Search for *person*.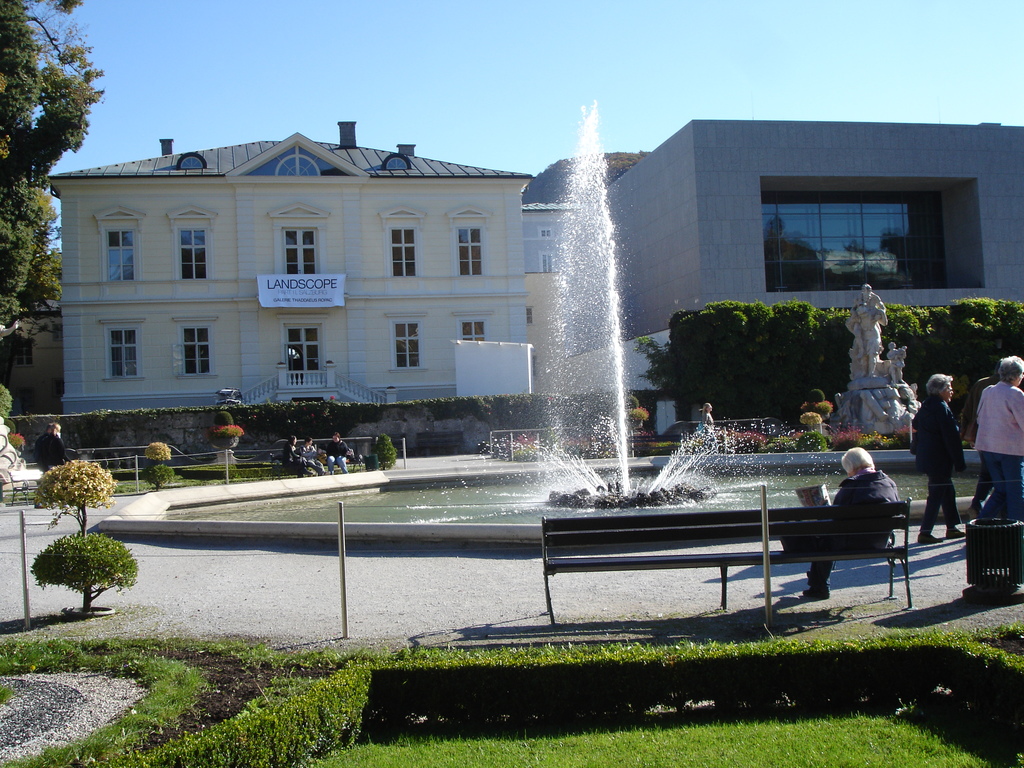
Found at [978,353,1023,524].
